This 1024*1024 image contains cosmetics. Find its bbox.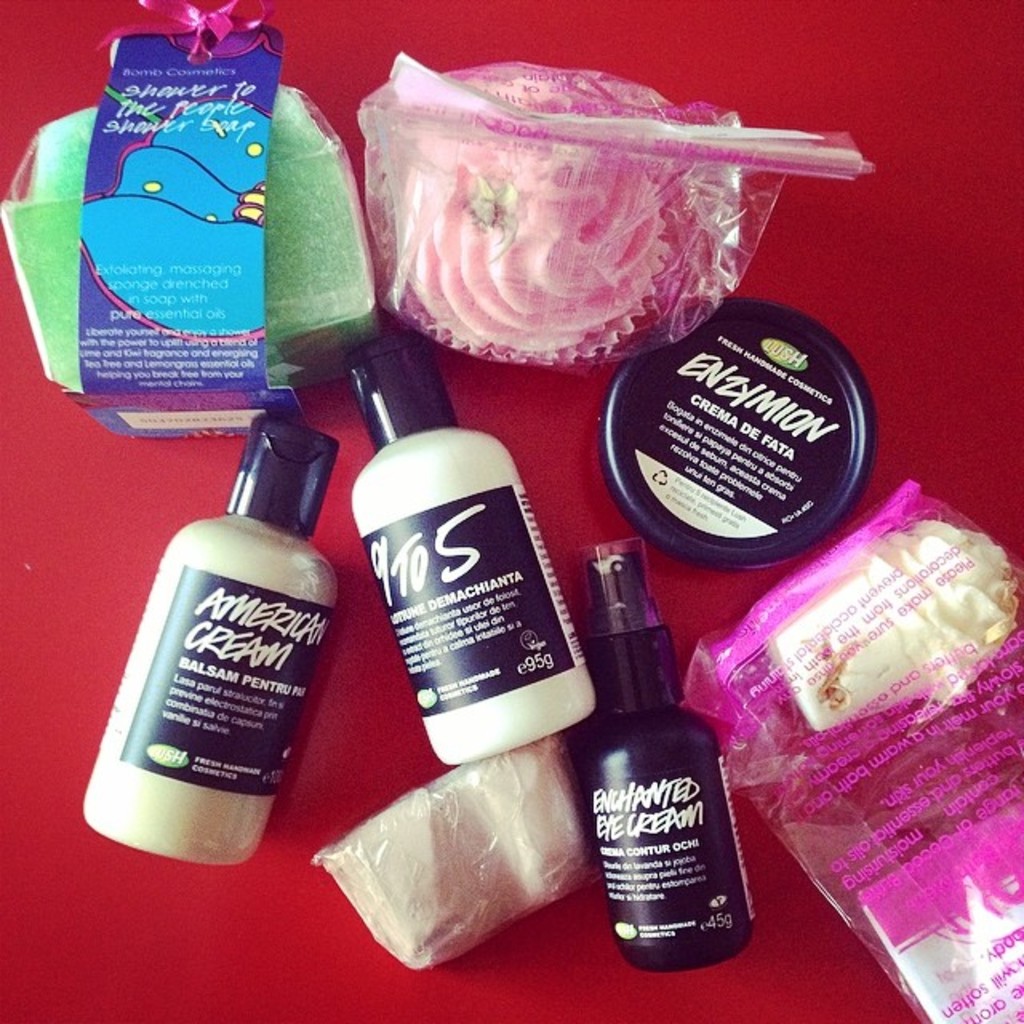
(left=565, top=563, right=765, bottom=1002).
